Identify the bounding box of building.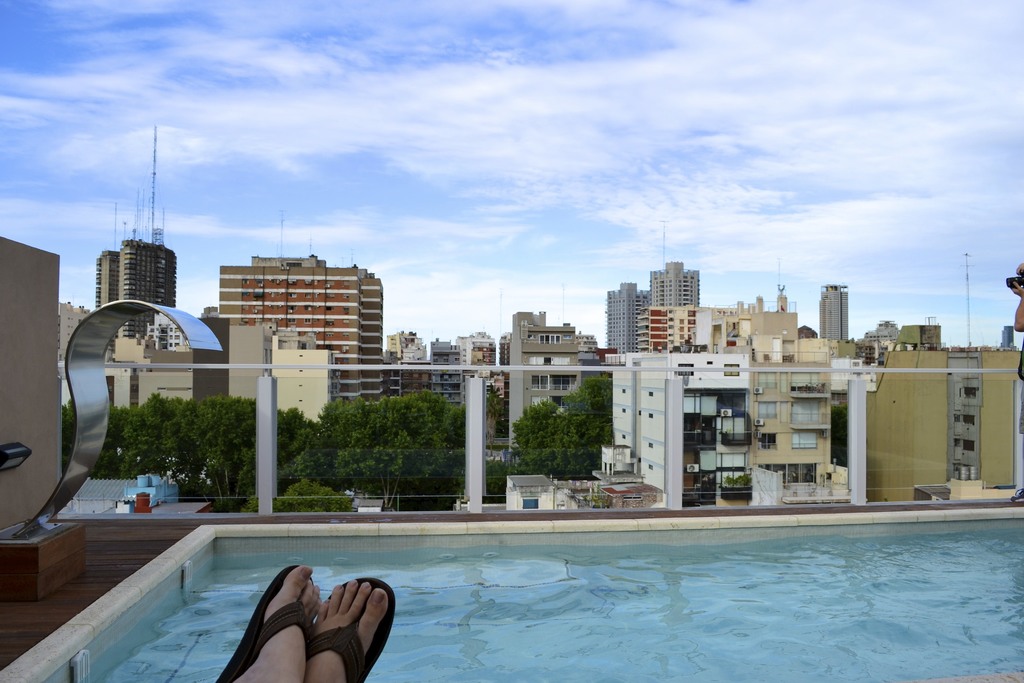
bbox(605, 281, 652, 356).
